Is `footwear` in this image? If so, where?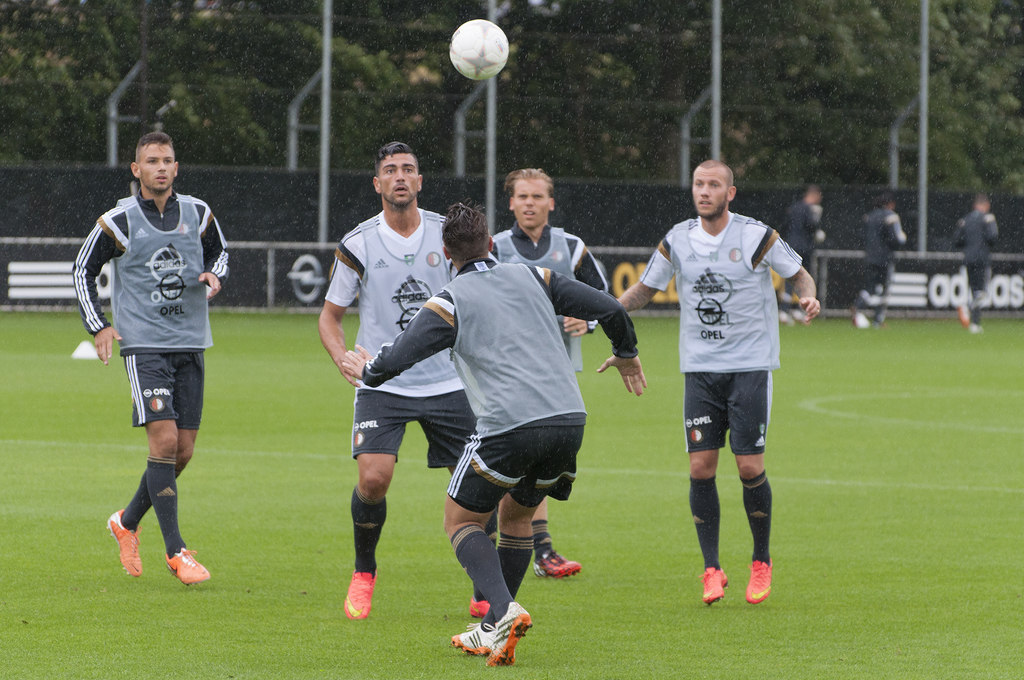
Yes, at [743, 555, 774, 603].
